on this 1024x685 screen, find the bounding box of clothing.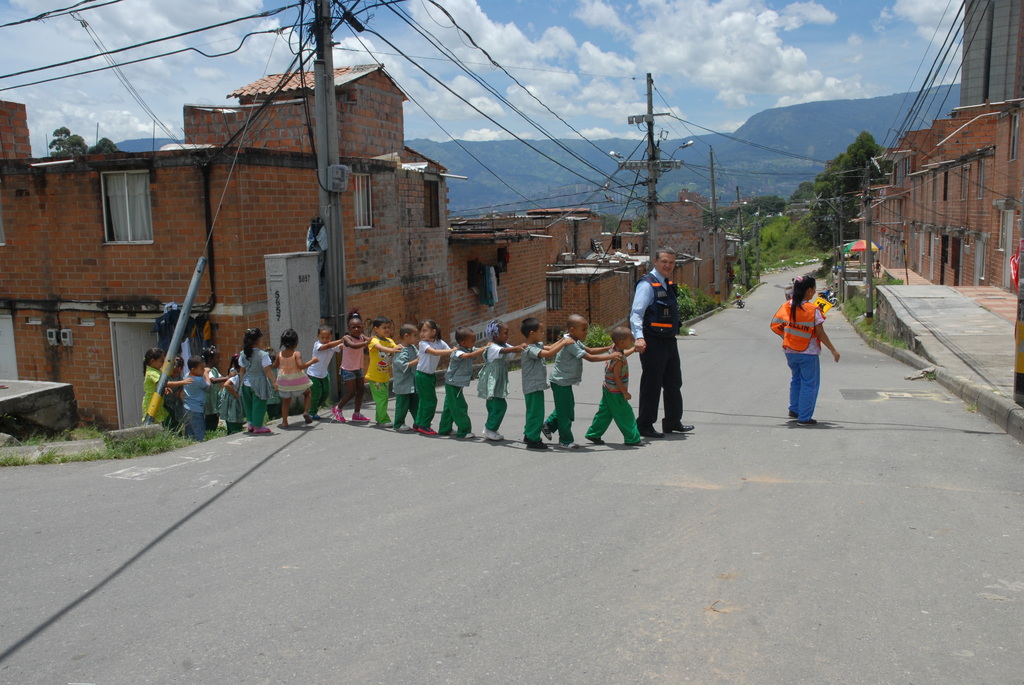
Bounding box: [394, 345, 416, 431].
